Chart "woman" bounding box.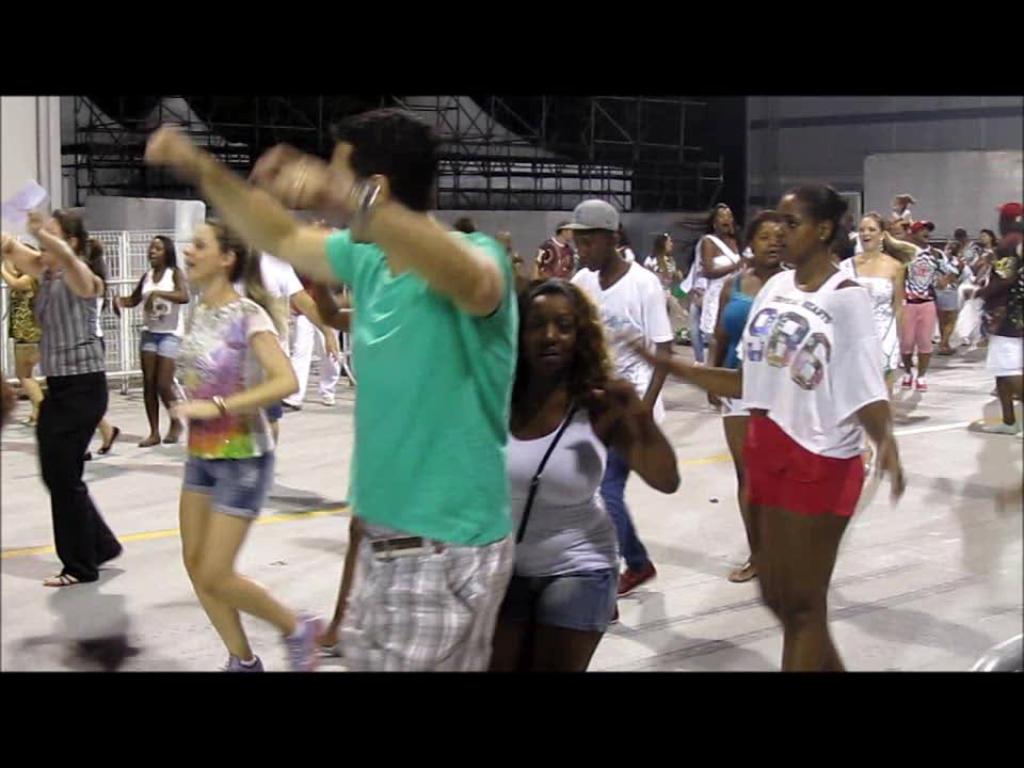
Charted: rect(0, 203, 123, 589).
